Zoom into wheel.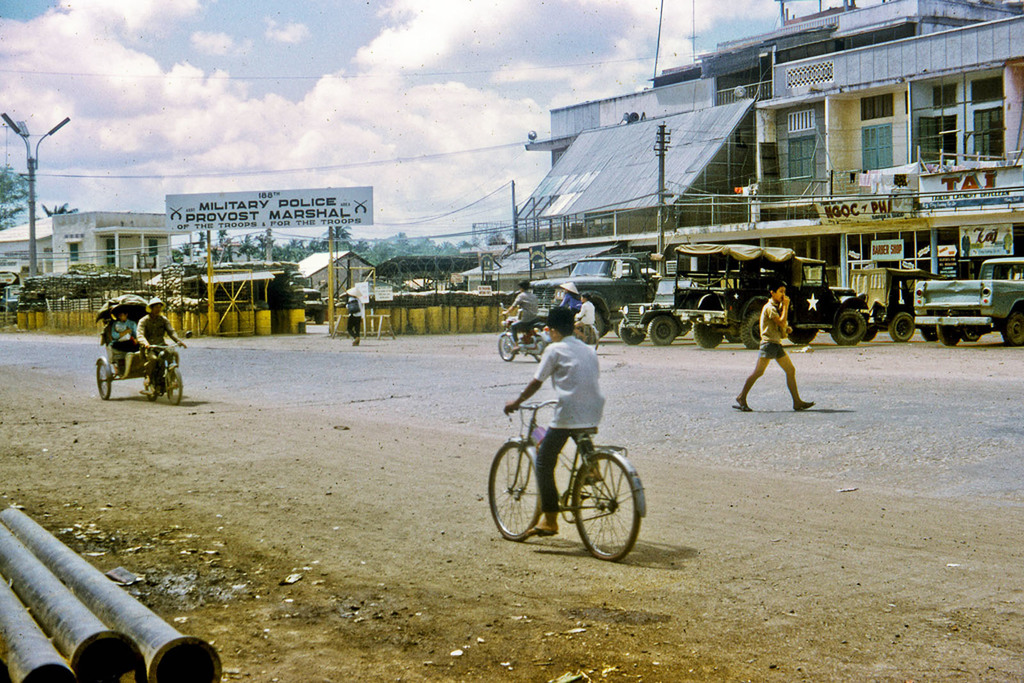
Zoom target: locate(311, 311, 324, 324).
